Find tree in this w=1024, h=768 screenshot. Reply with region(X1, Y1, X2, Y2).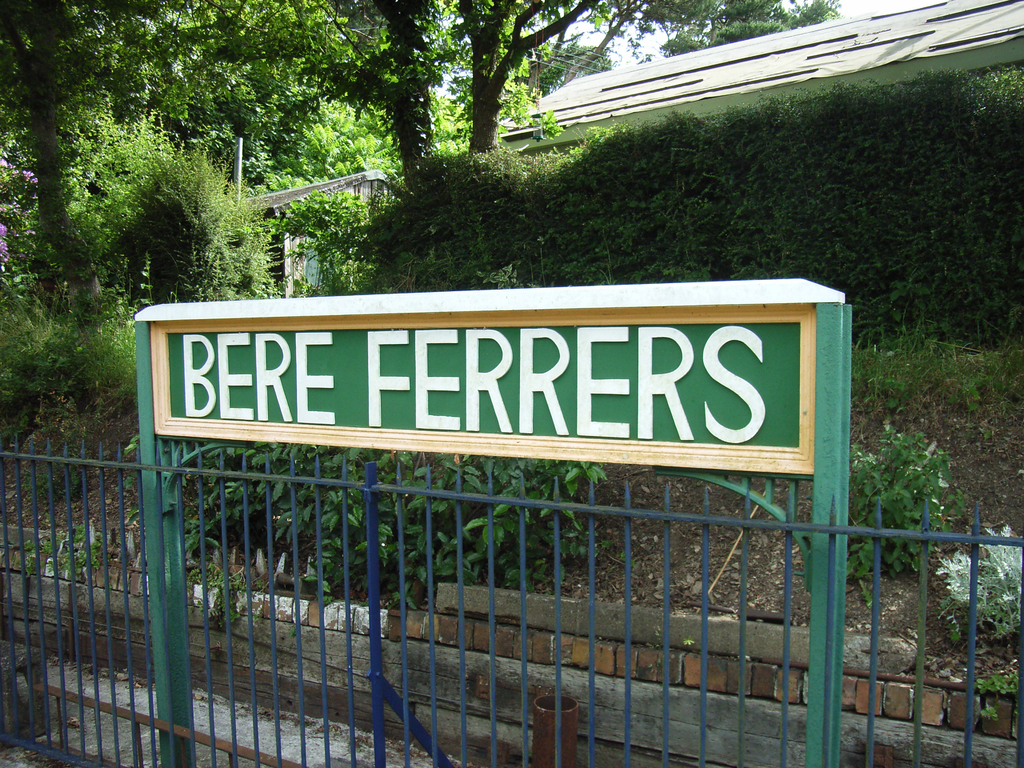
region(0, 0, 188, 268).
